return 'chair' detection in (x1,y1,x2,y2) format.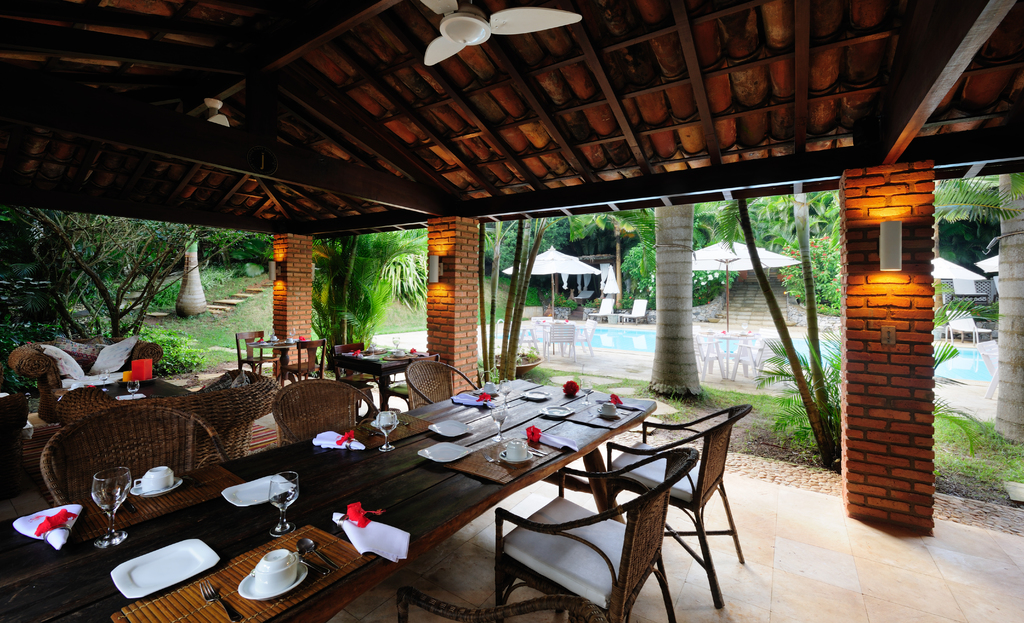
(403,357,475,410).
